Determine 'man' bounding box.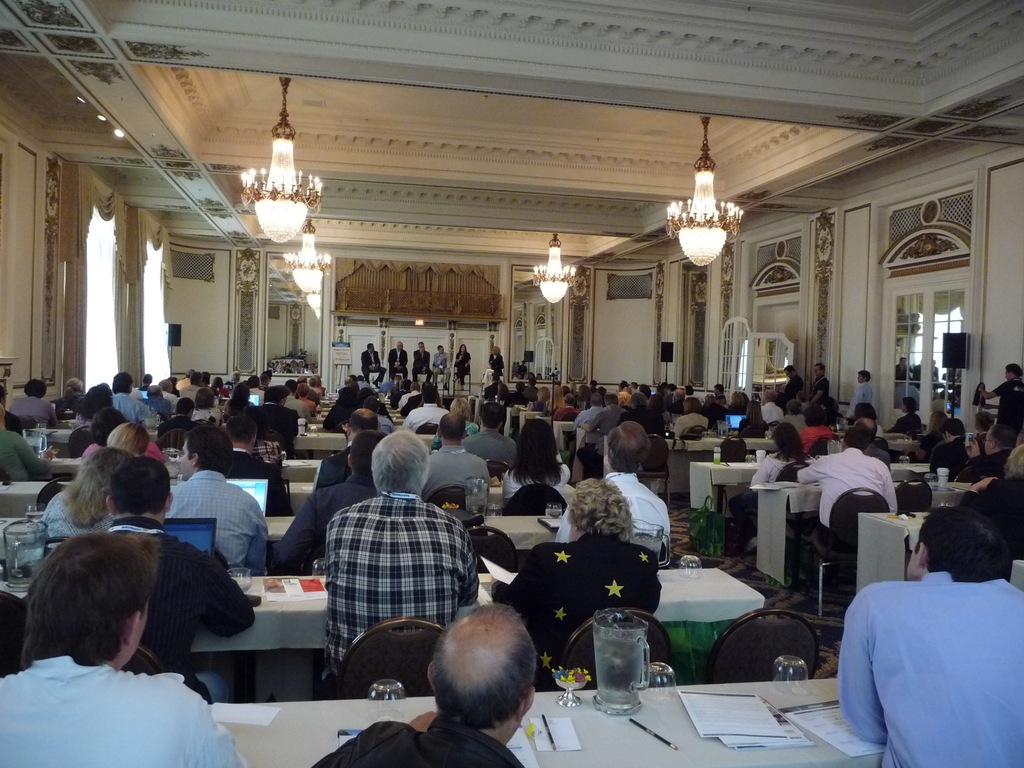
Determined: (left=886, top=396, right=918, bottom=434).
